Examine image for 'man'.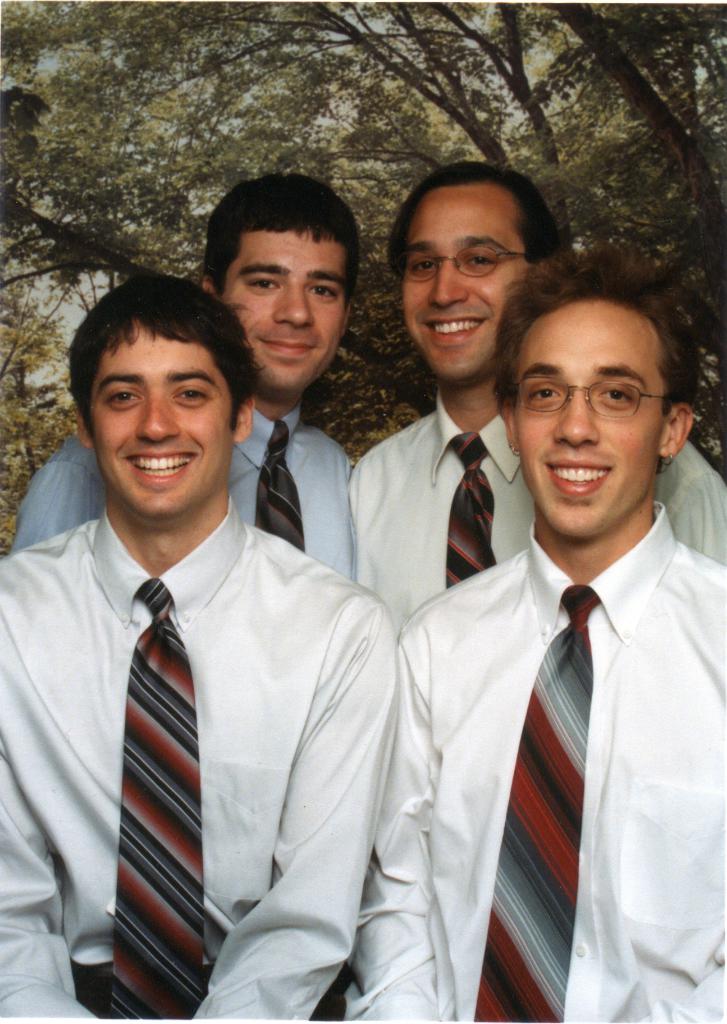
Examination result: pyautogui.locateOnScreen(339, 247, 726, 1023).
